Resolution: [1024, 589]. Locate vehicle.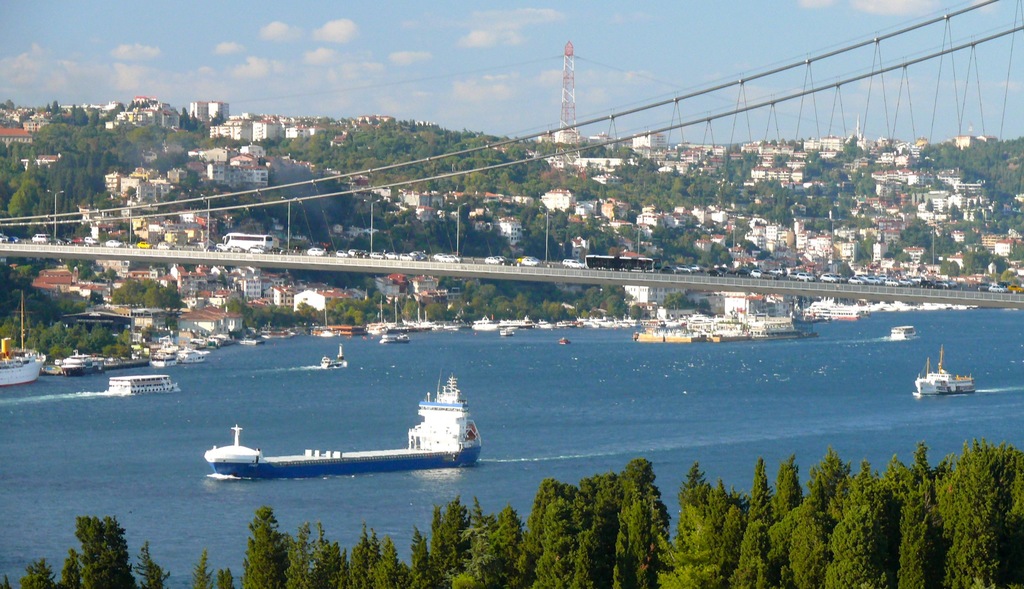
bbox(194, 372, 484, 478).
